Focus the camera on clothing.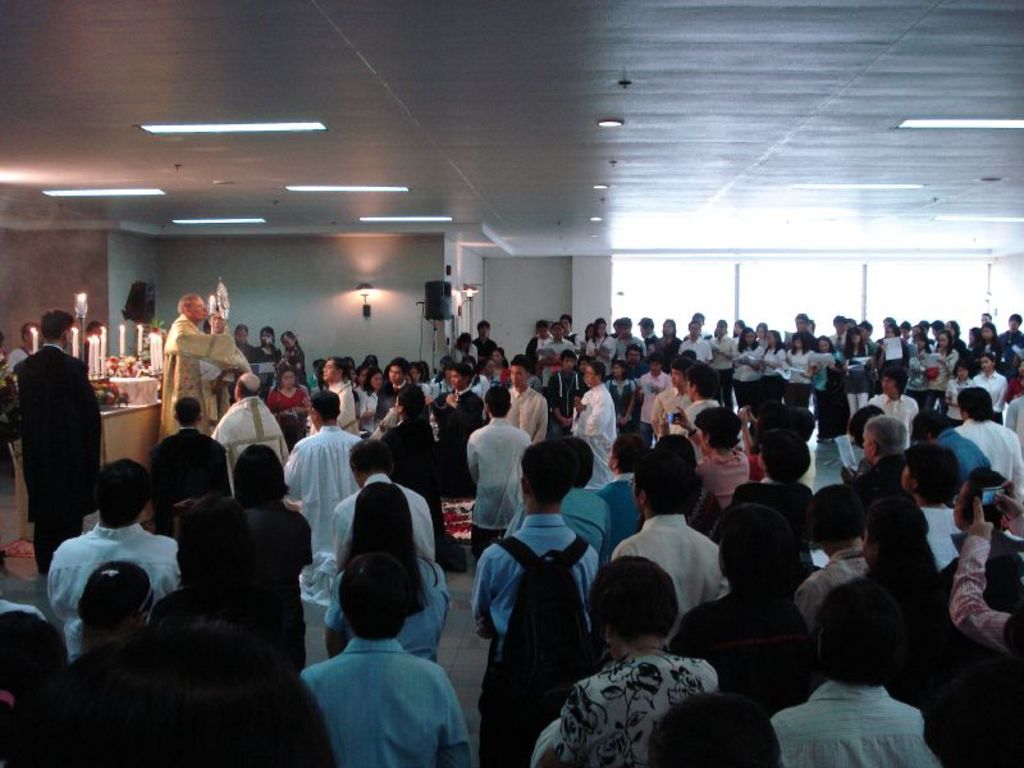
Focus region: box=[434, 383, 483, 490].
